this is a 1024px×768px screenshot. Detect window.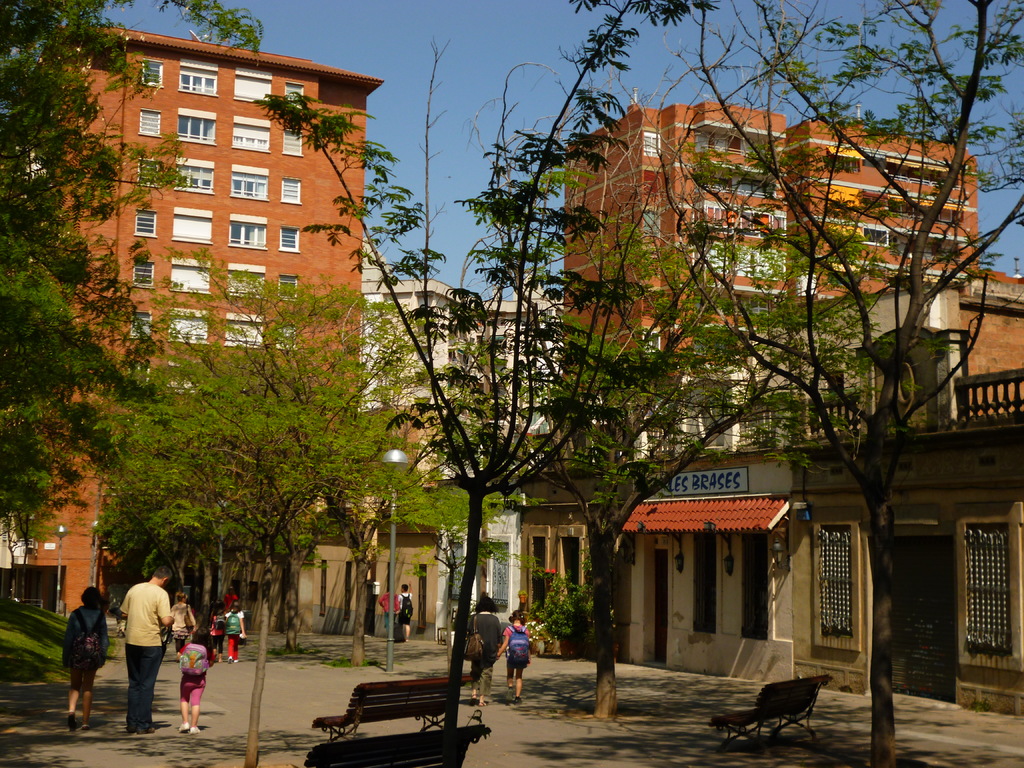
(230, 170, 270, 196).
